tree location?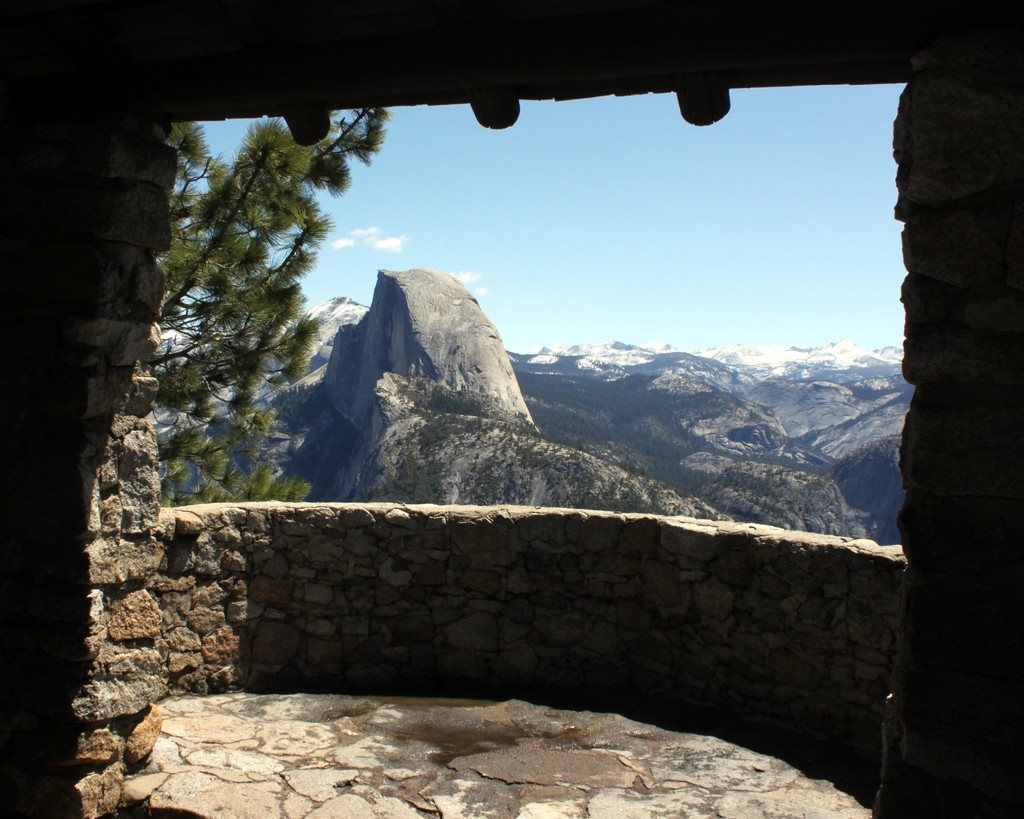
159:104:373:497
